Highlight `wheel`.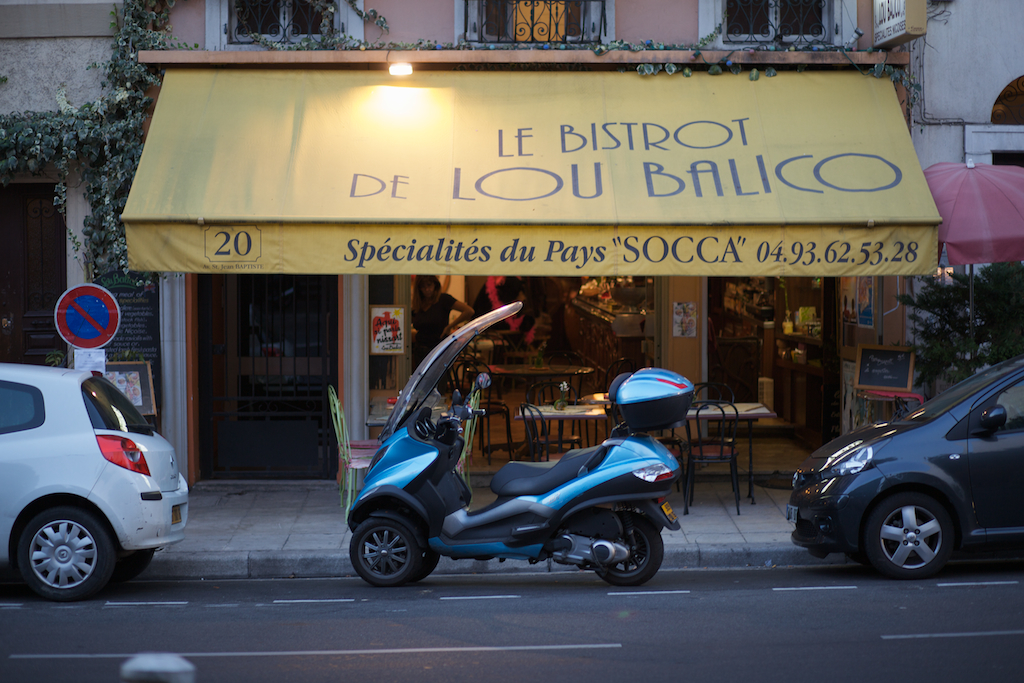
Highlighted region: <bbox>870, 498, 969, 574</bbox>.
